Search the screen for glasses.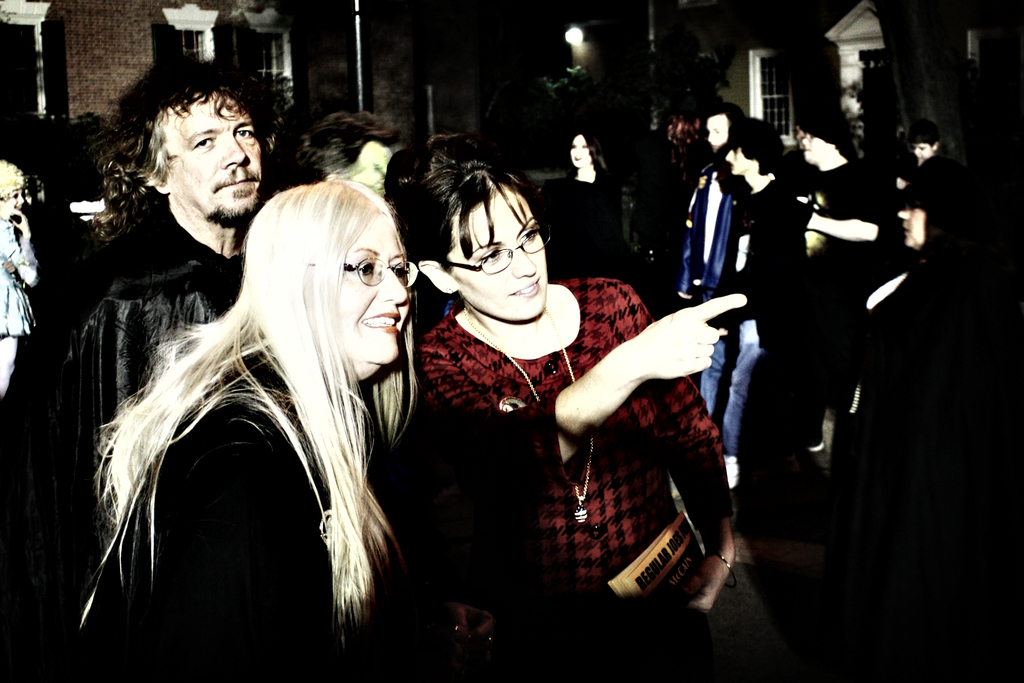
Found at pyautogui.locateOnScreen(438, 228, 555, 272).
